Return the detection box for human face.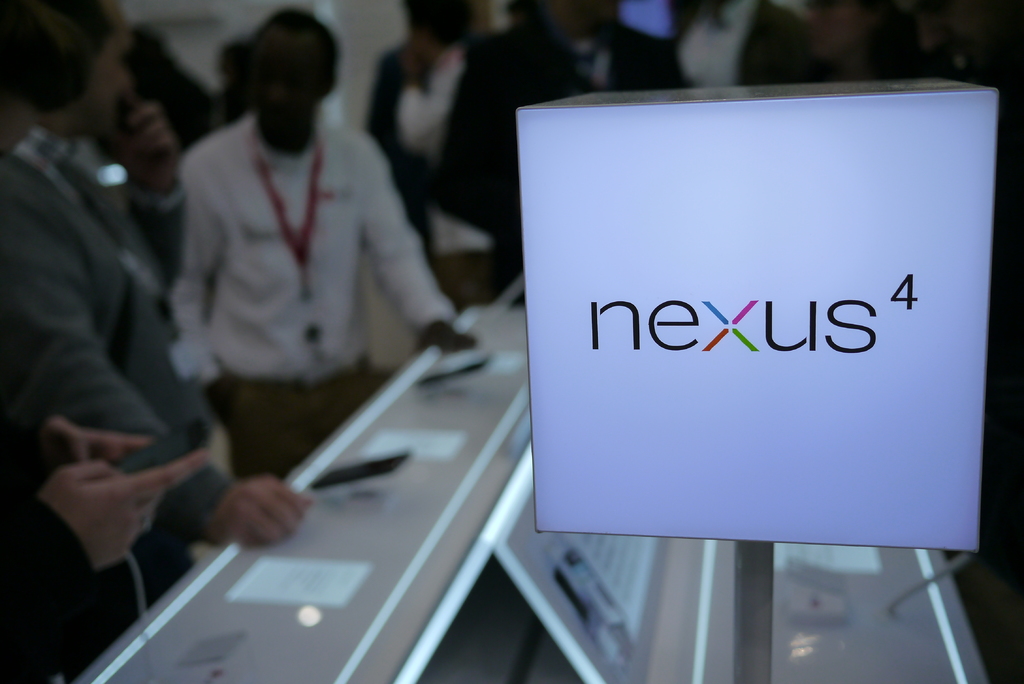
[86, 24, 132, 138].
